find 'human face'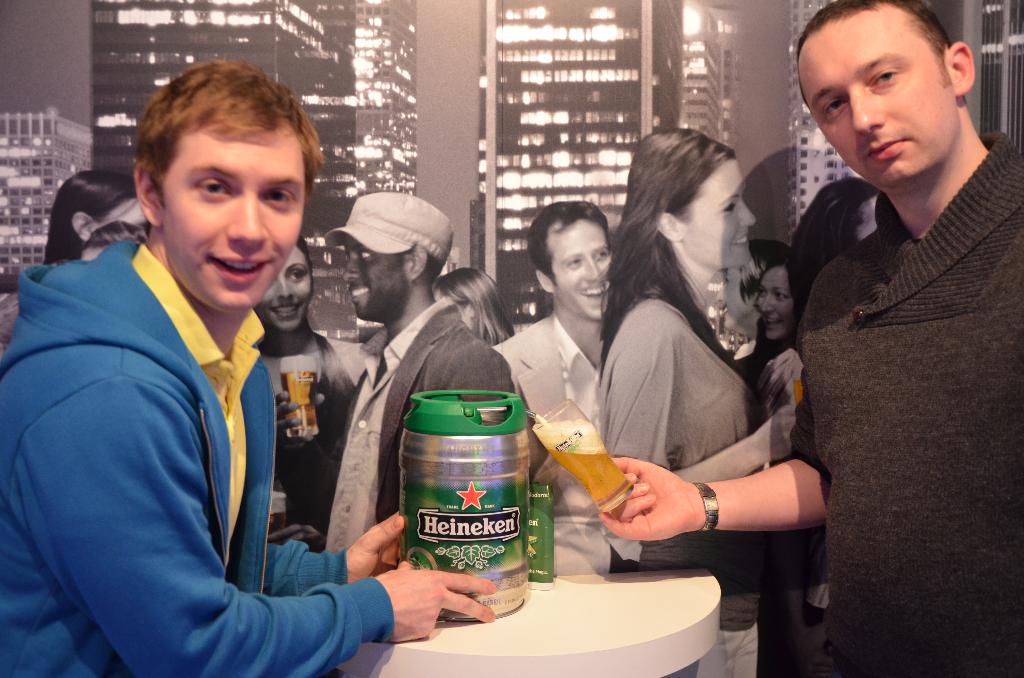
<region>255, 243, 308, 327</region>
